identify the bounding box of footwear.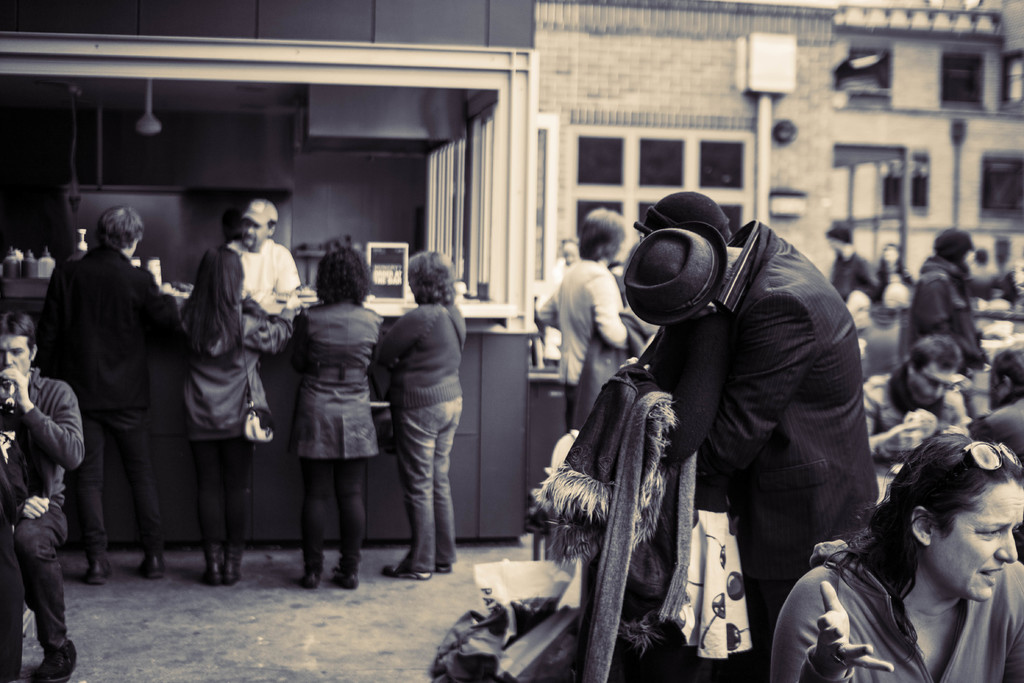
[x1=325, y1=570, x2=362, y2=589].
